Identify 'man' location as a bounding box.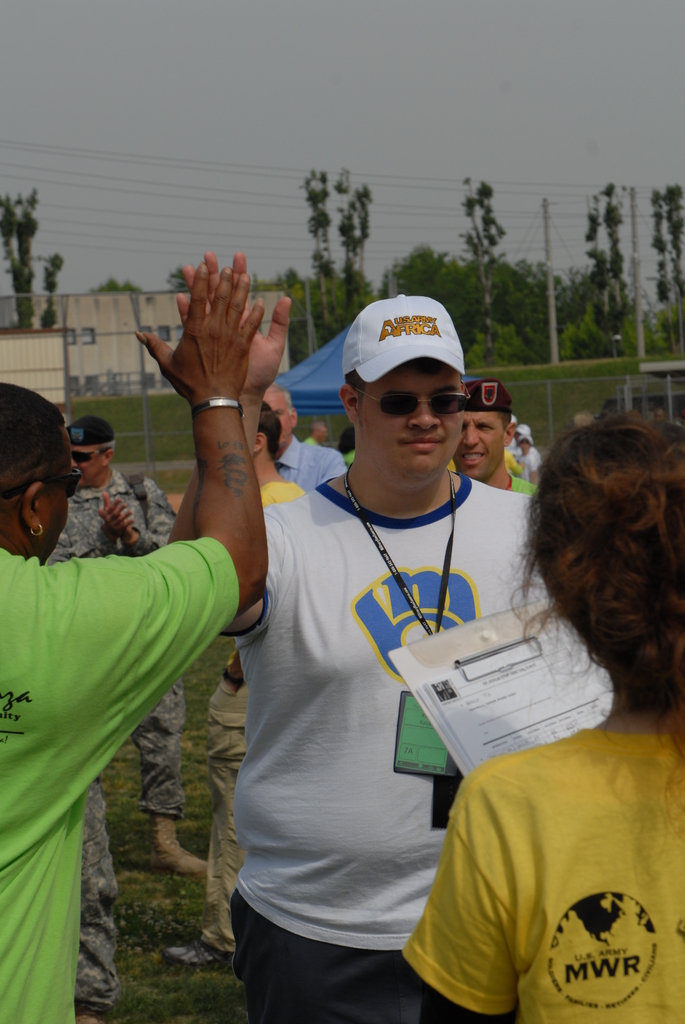
224,265,579,1023.
